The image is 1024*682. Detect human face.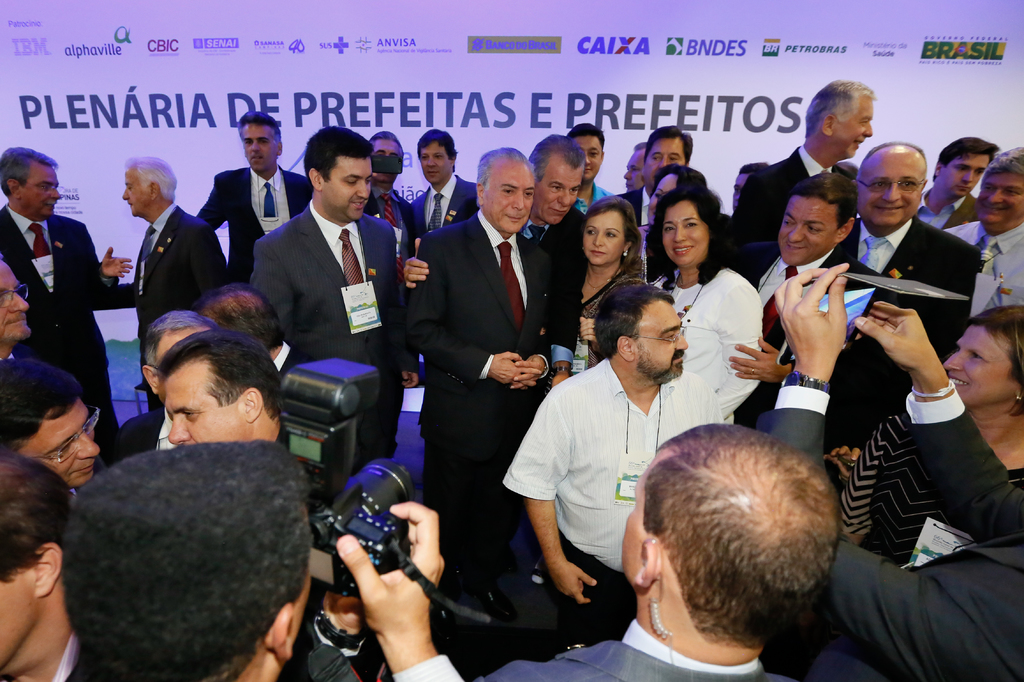
Detection: {"left": 973, "top": 173, "right": 1023, "bottom": 231}.
